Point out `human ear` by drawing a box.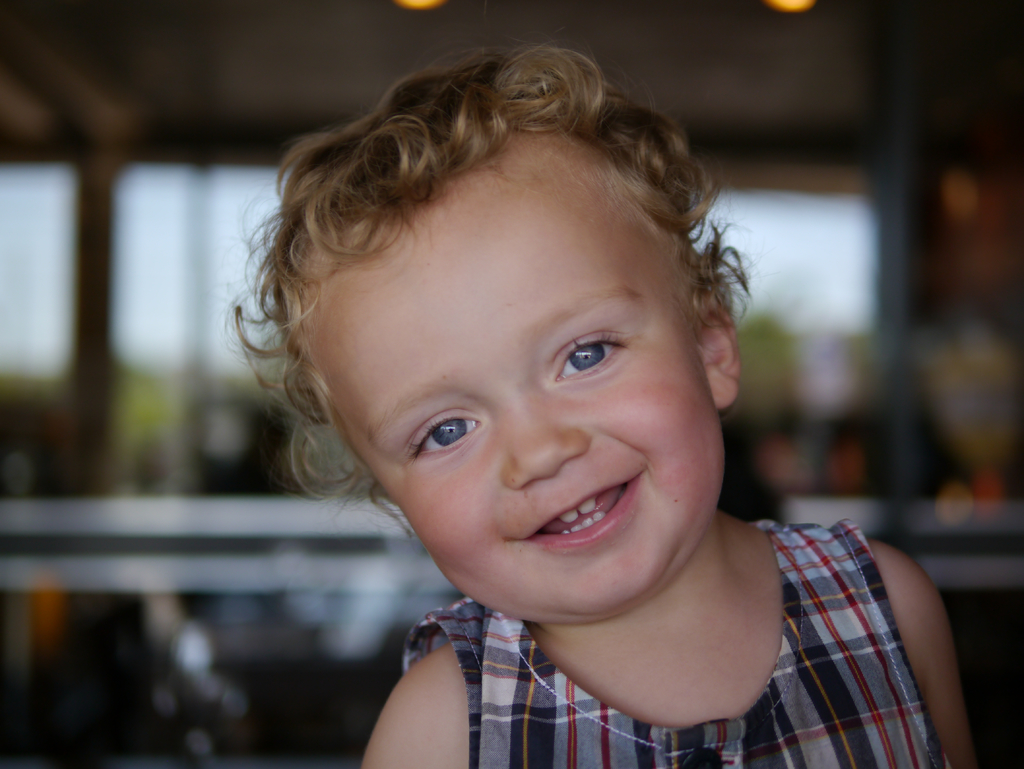
<box>698,291,739,408</box>.
